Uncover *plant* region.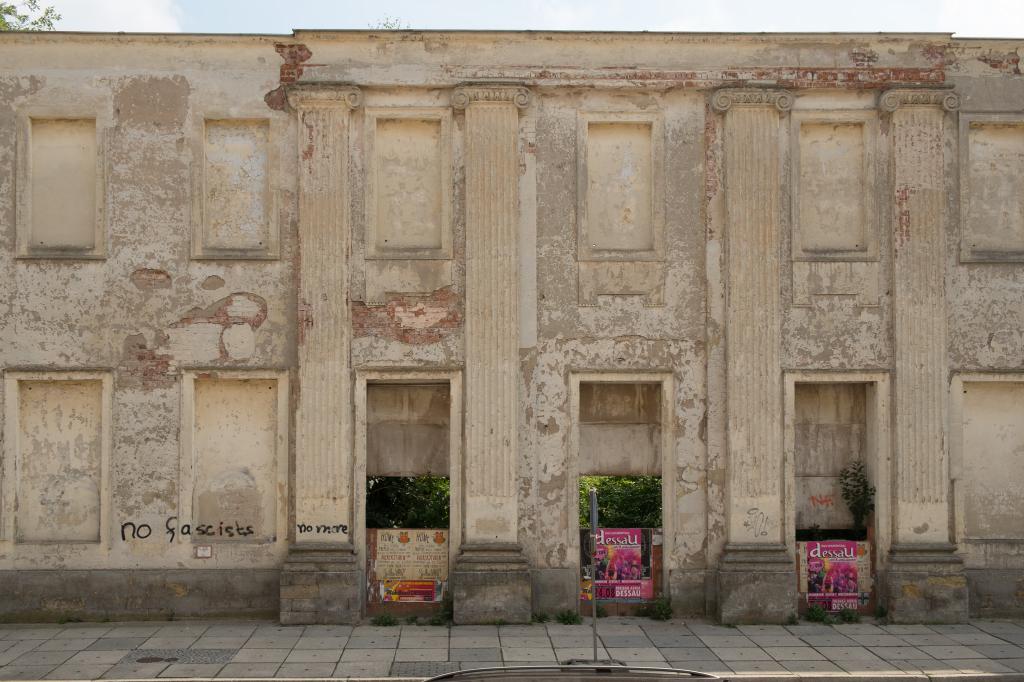
Uncovered: {"left": 837, "top": 461, "right": 877, "bottom": 542}.
